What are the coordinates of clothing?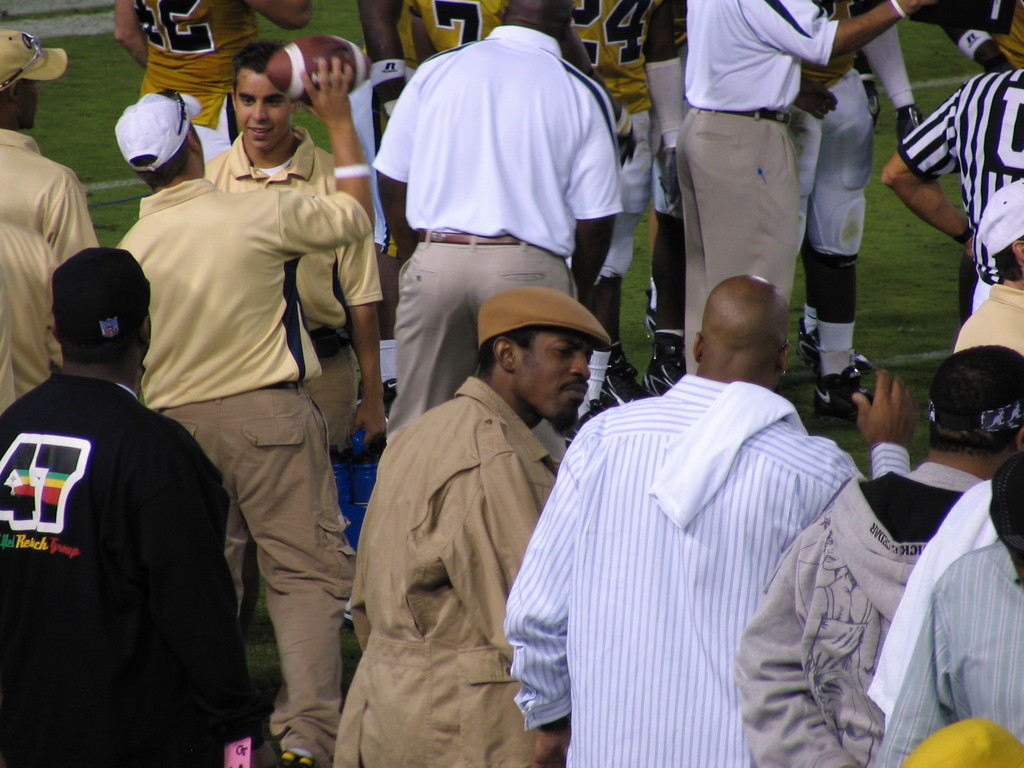
l=955, t=281, r=1023, b=356.
